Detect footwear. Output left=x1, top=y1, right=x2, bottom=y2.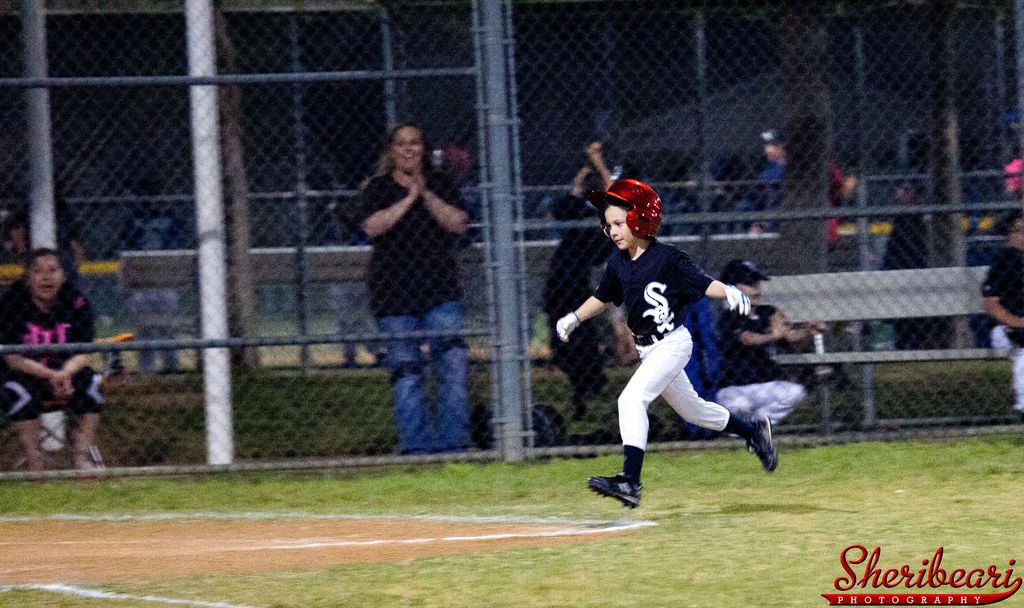
left=745, top=419, right=779, bottom=472.
